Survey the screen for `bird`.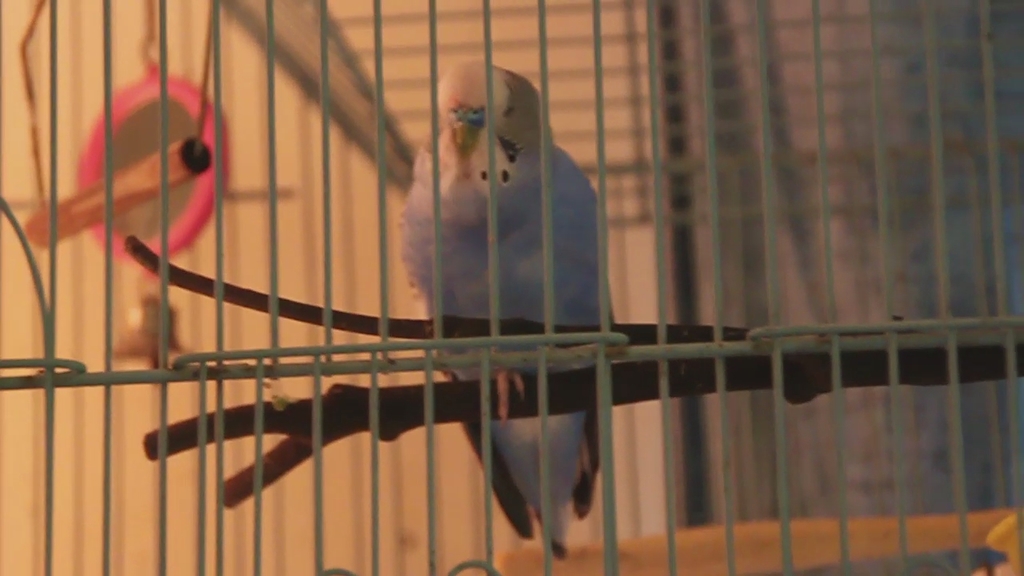
Survey found: {"x1": 394, "y1": 54, "x2": 622, "y2": 556}.
